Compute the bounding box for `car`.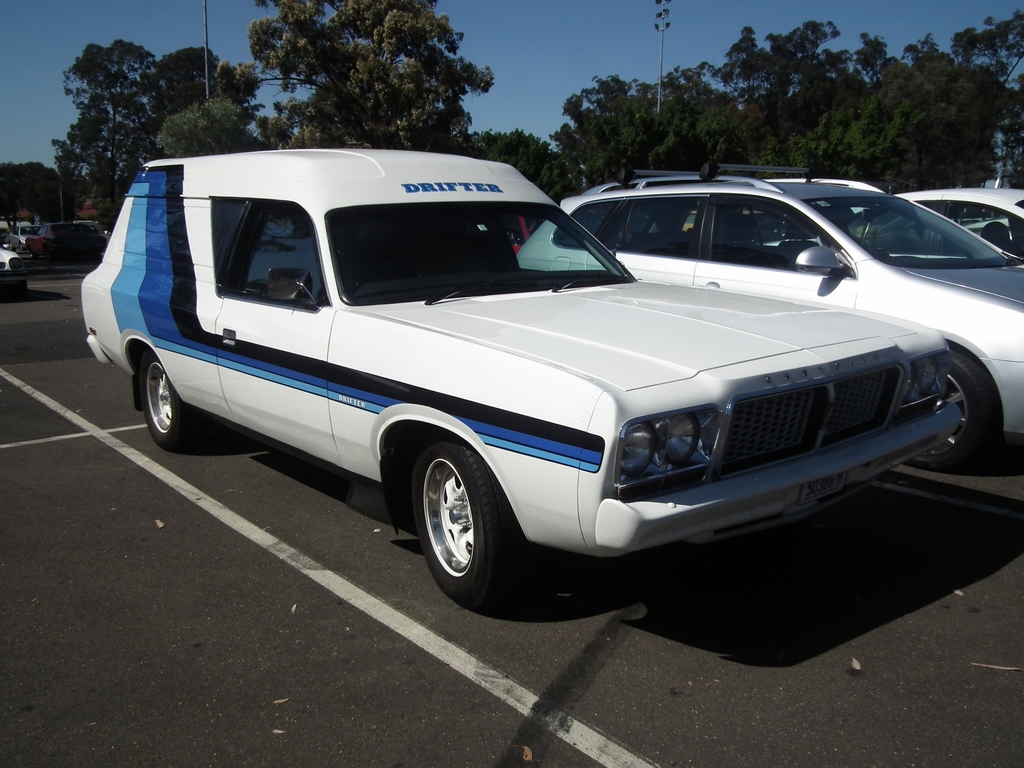
(8, 225, 40, 252).
